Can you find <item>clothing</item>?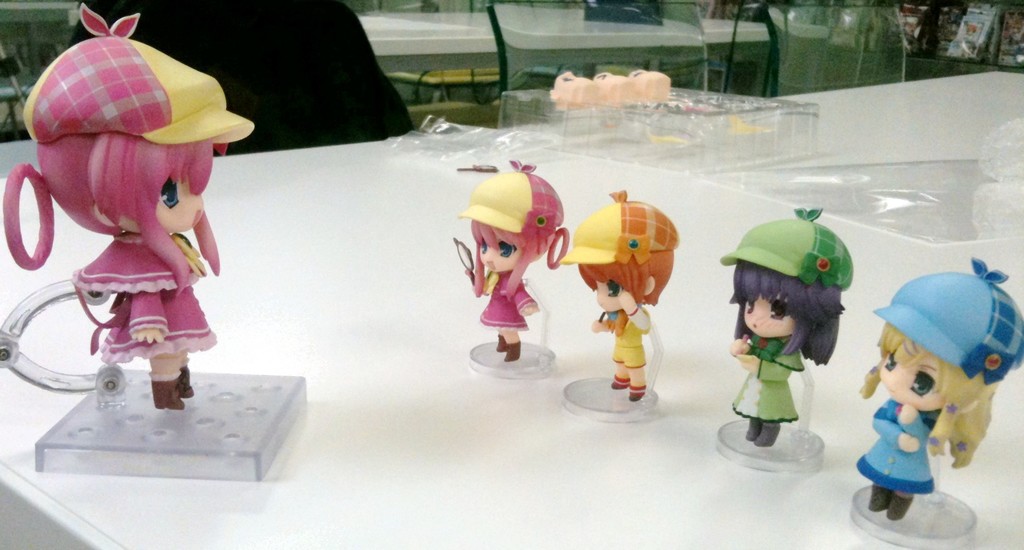
Yes, bounding box: pyautogui.locateOnScreen(612, 316, 647, 369).
